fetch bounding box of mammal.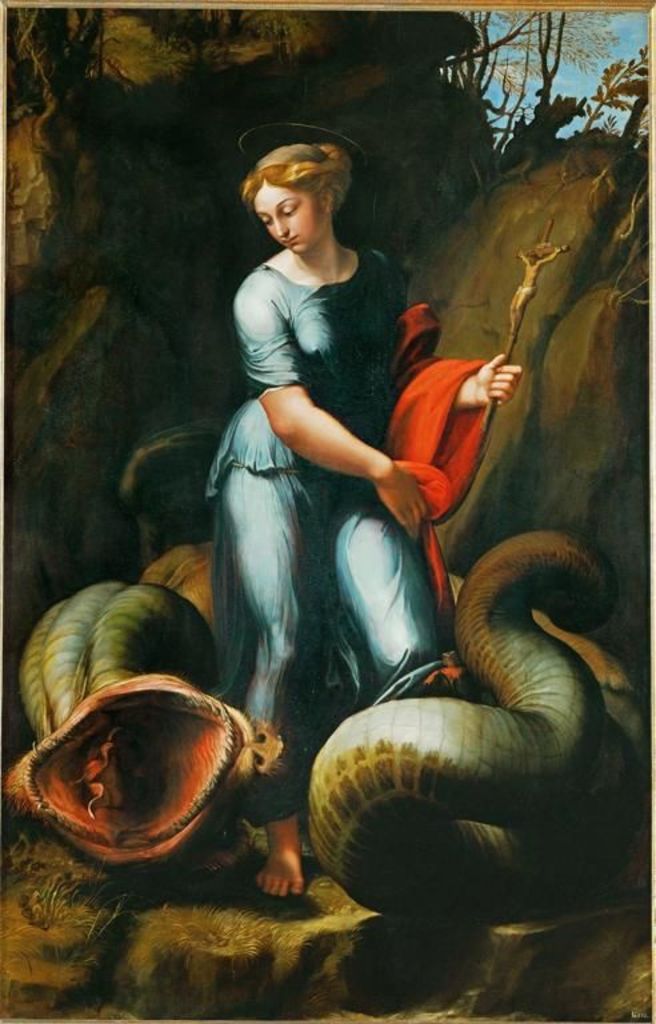
Bbox: 197, 136, 523, 888.
